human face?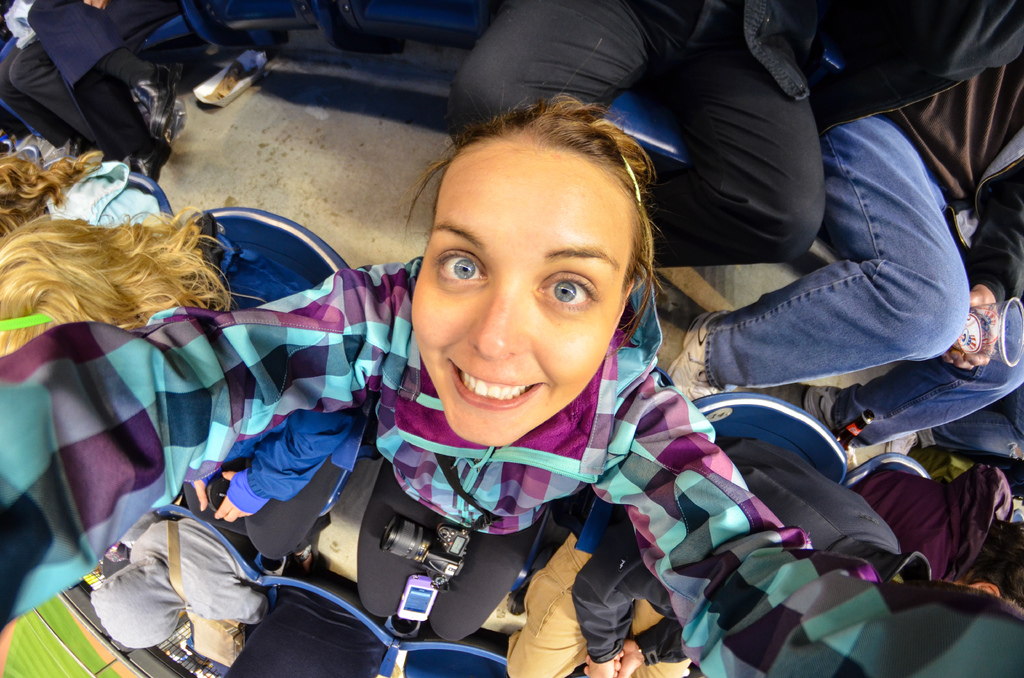
<bbox>411, 140, 634, 447</bbox>
